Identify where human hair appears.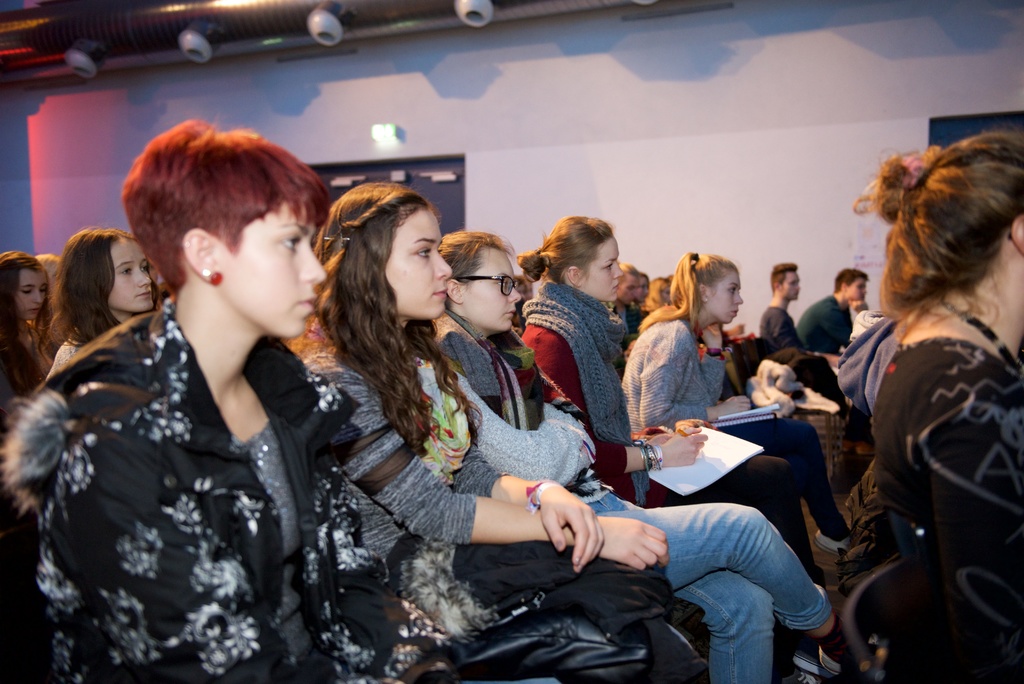
Appears at 316:180:486:454.
